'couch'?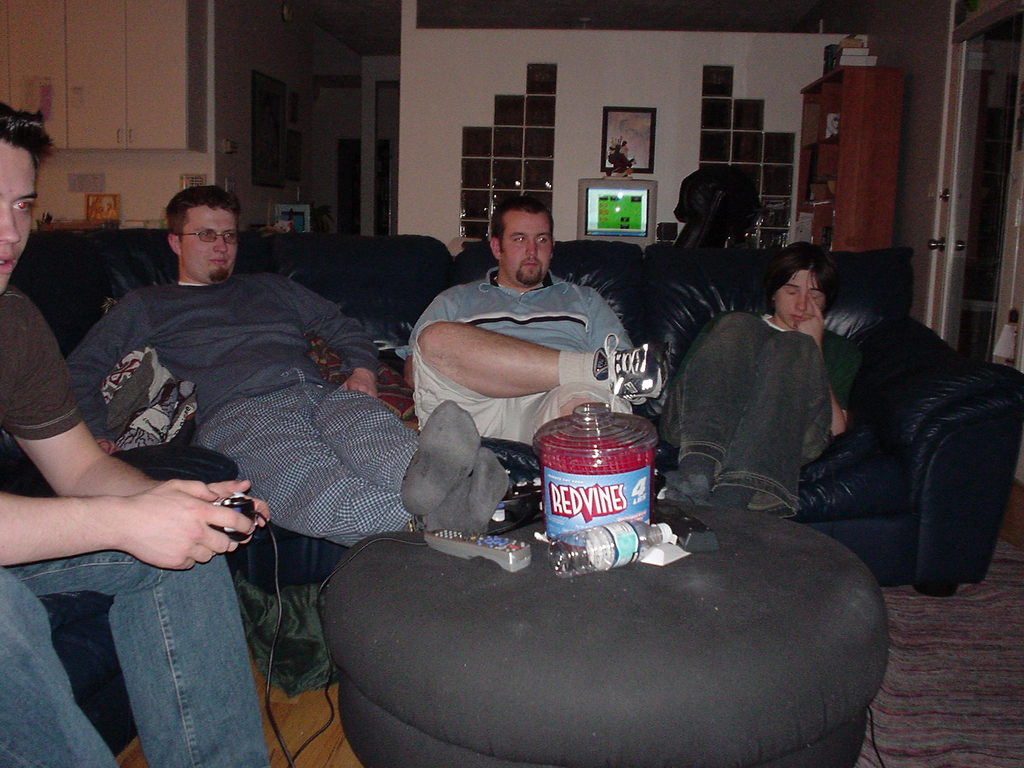
(0,233,1023,759)
